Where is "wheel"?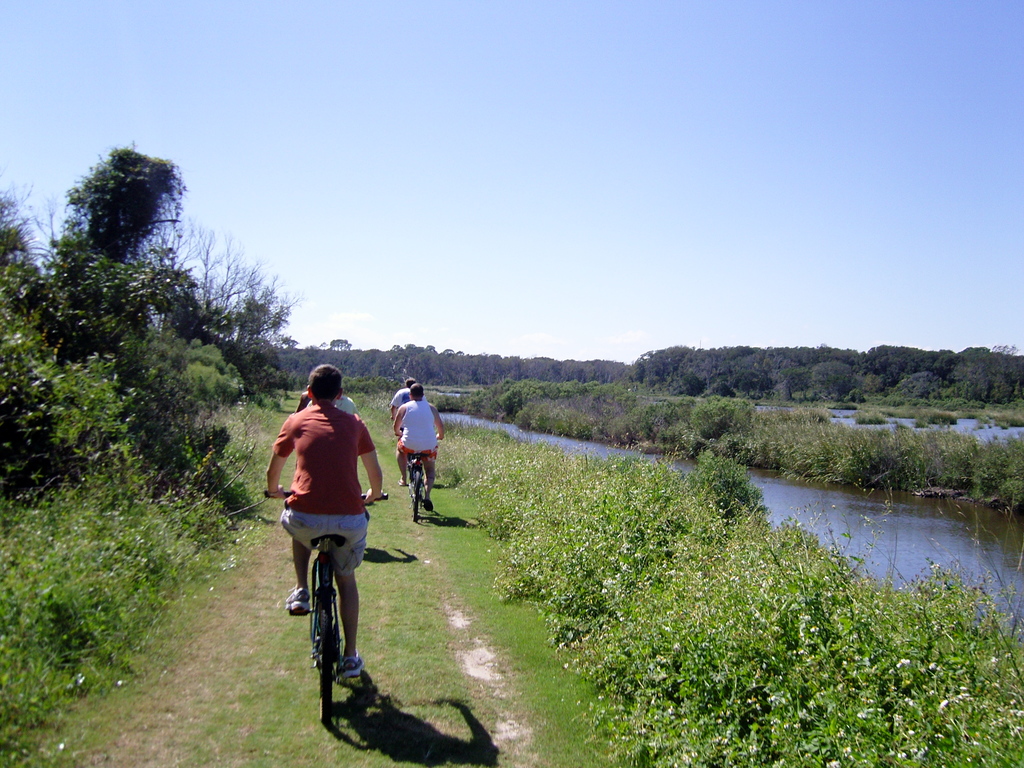
region(296, 554, 354, 717).
